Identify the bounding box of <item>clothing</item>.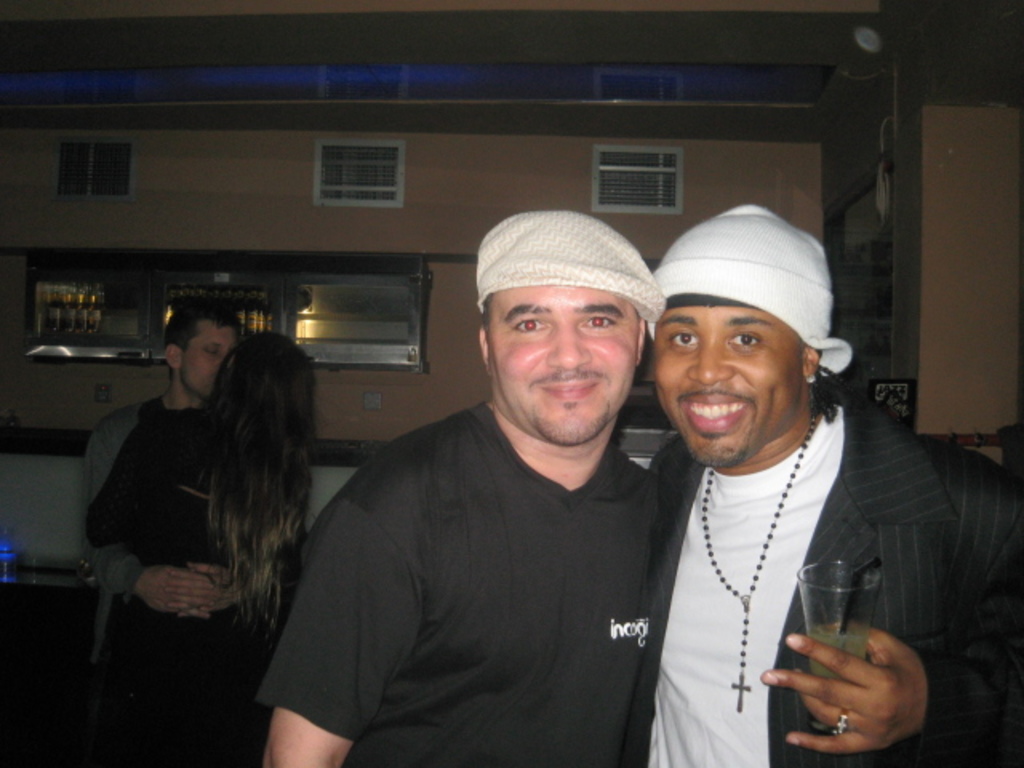
(left=88, top=403, right=302, bottom=766).
